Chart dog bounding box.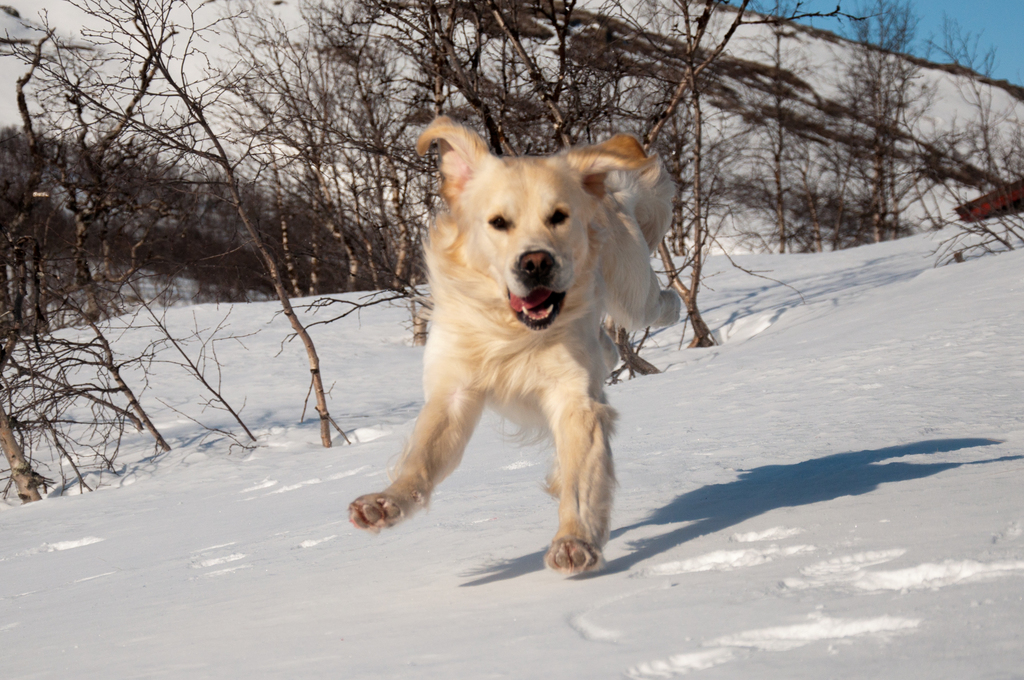
Charted: crop(346, 117, 678, 574).
